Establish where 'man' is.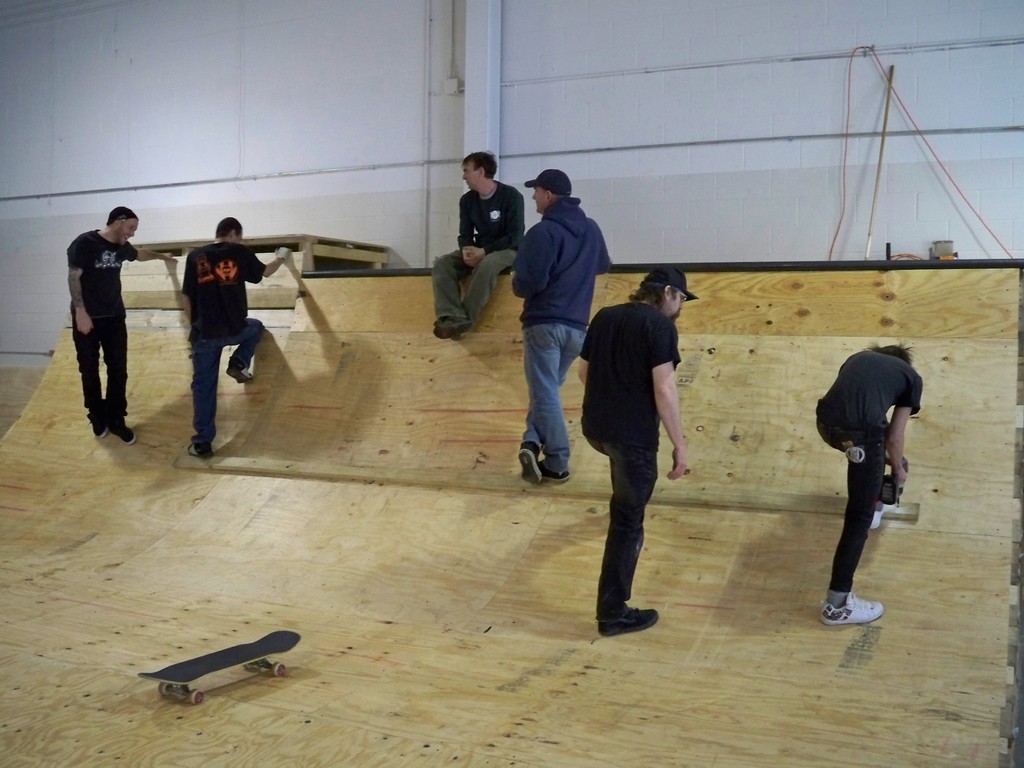
Established at bbox=(501, 163, 614, 488).
